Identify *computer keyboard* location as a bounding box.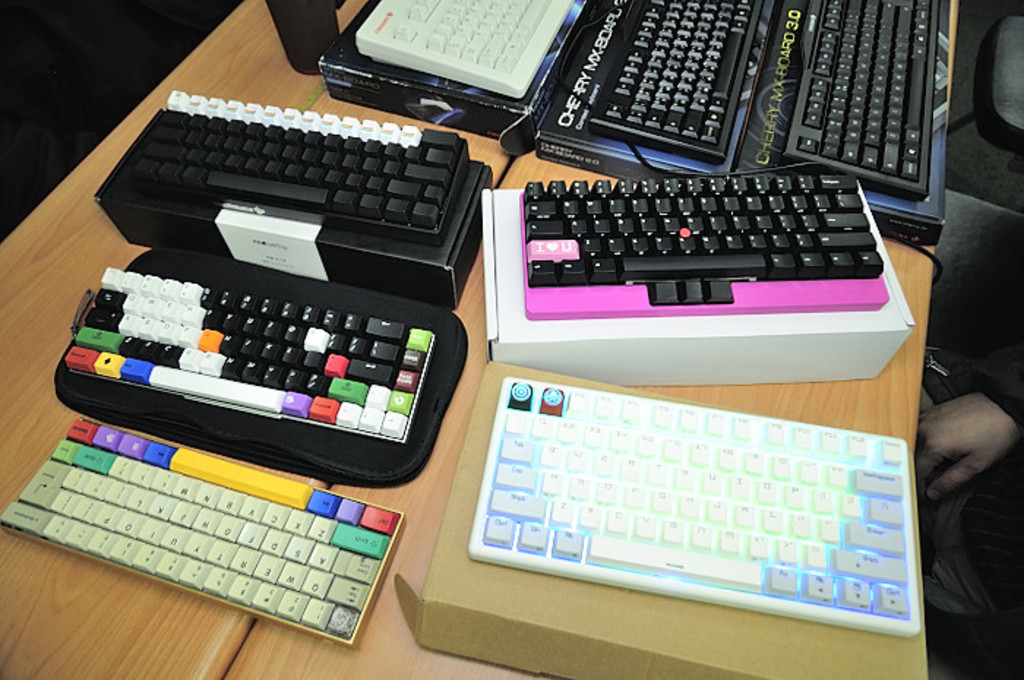
region(0, 409, 407, 649).
